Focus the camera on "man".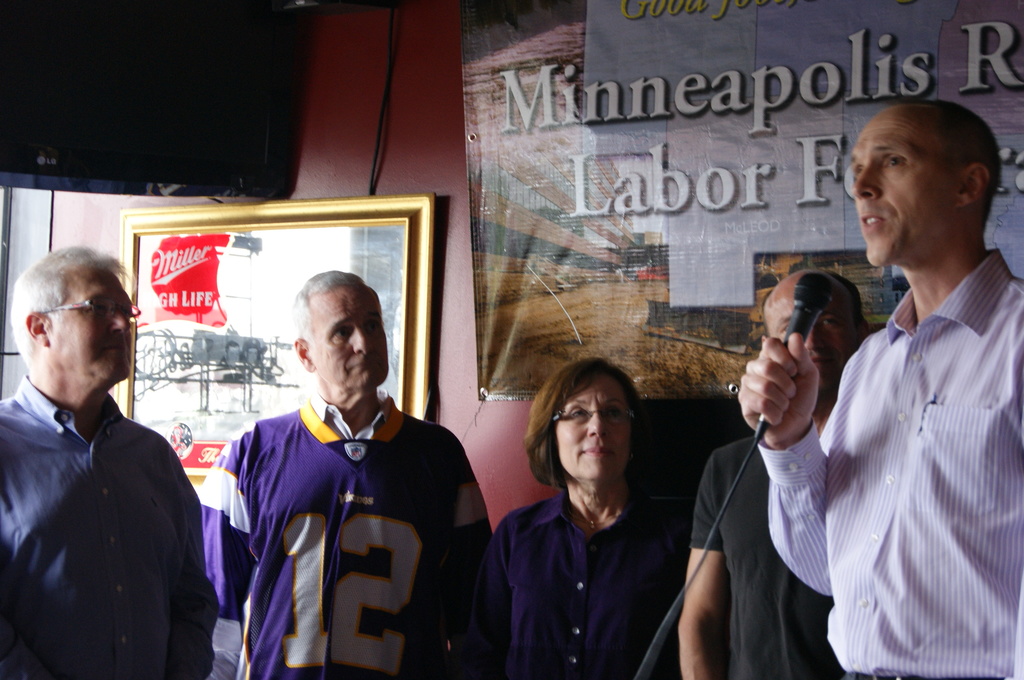
Focus region: [x1=487, y1=358, x2=684, y2=674].
